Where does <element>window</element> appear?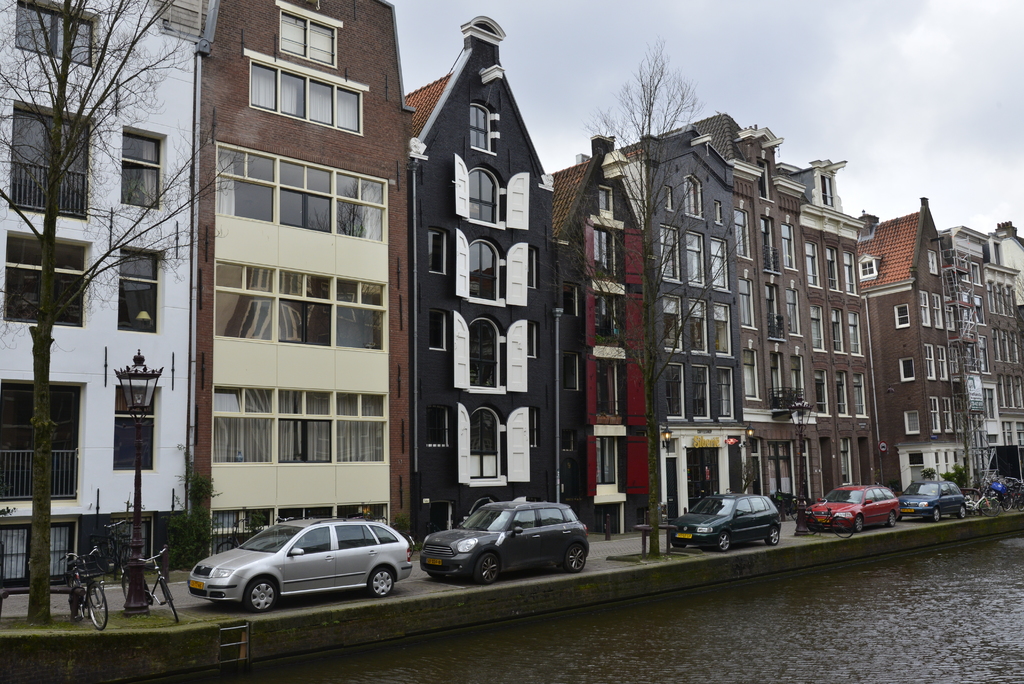
Appears at 461/168/505/226.
